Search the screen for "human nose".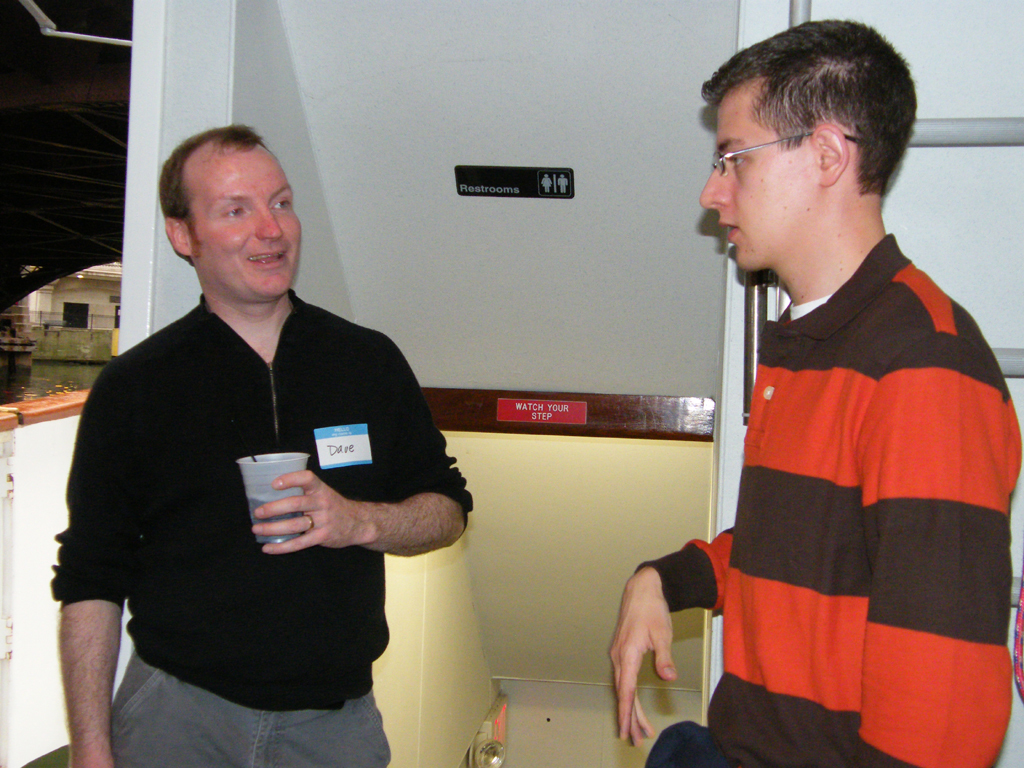
Found at 698, 160, 730, 212.
